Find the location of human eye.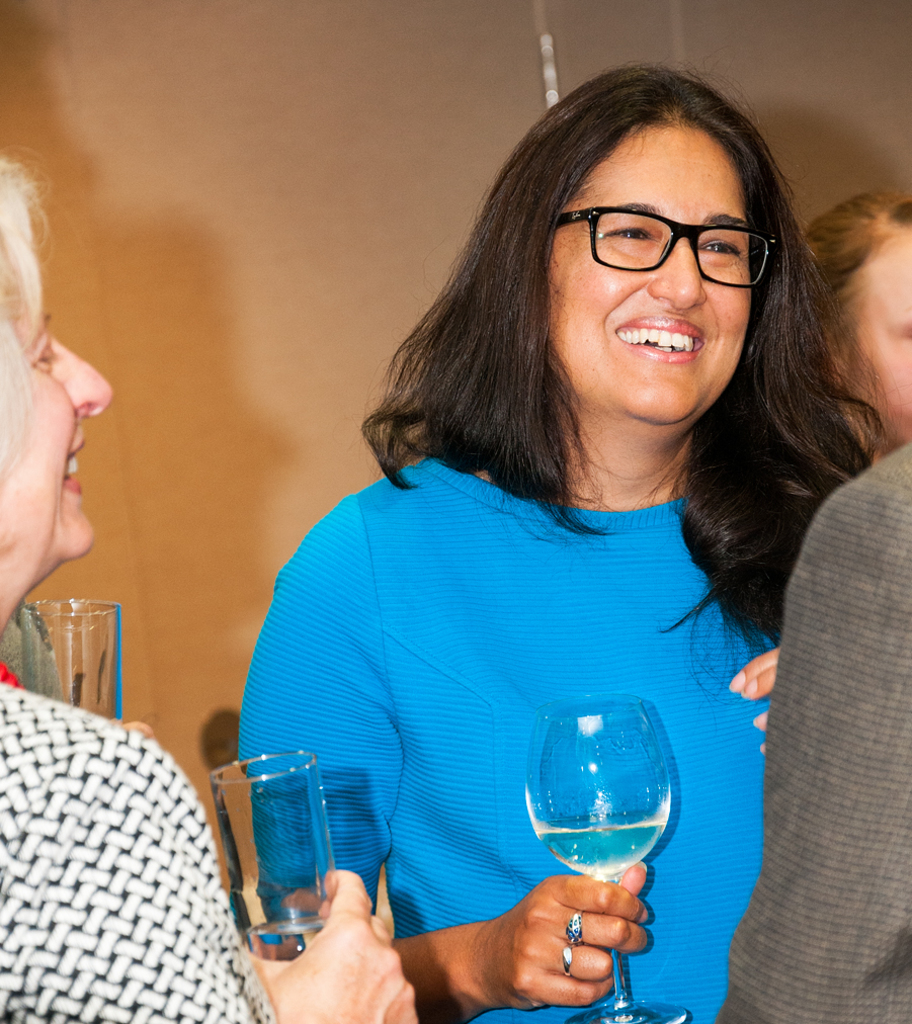
Location: <box>695,235,742,265</box>.
